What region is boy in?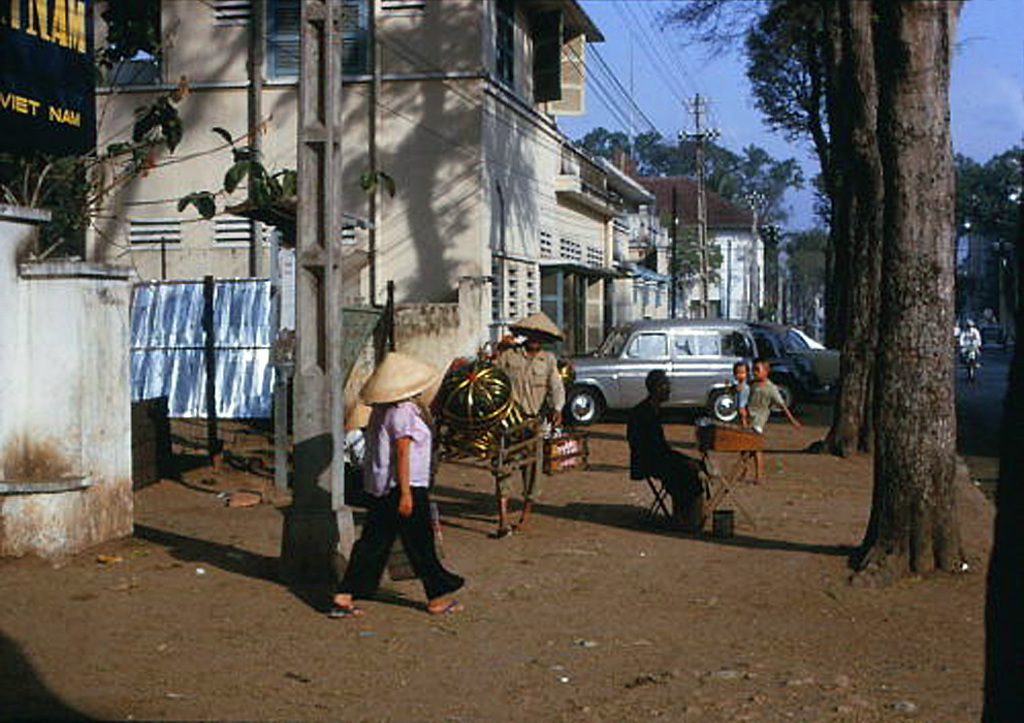
bbox(732, 363, 751, 423).
